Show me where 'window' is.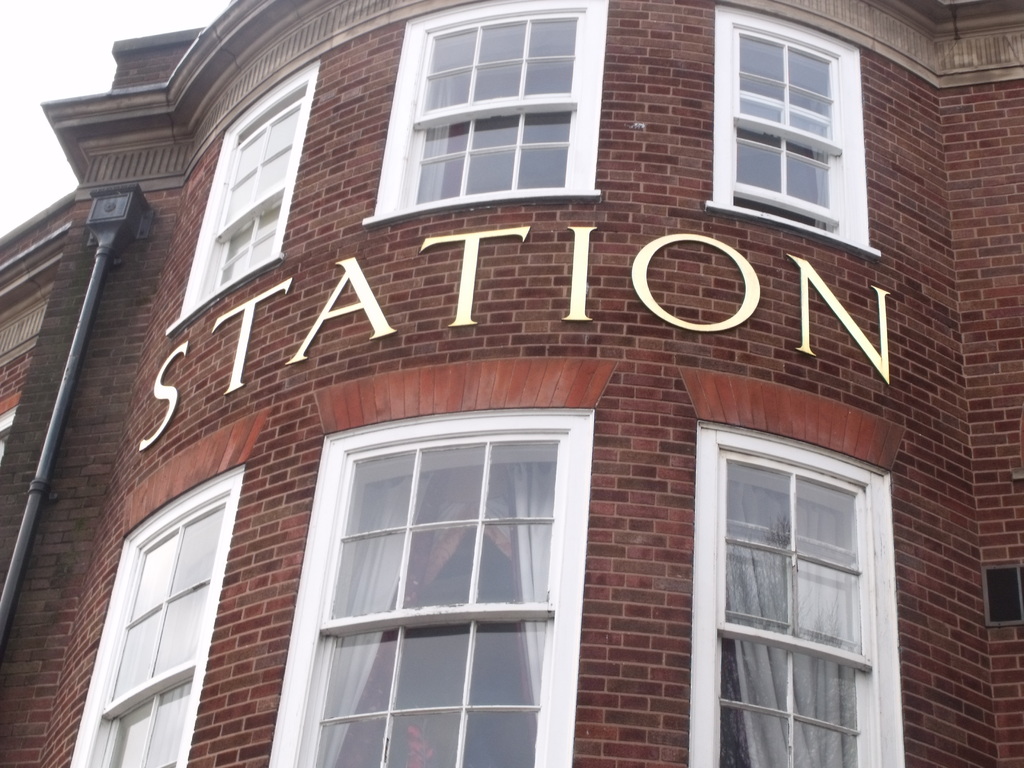
'window' is at (695,420,900,767).
